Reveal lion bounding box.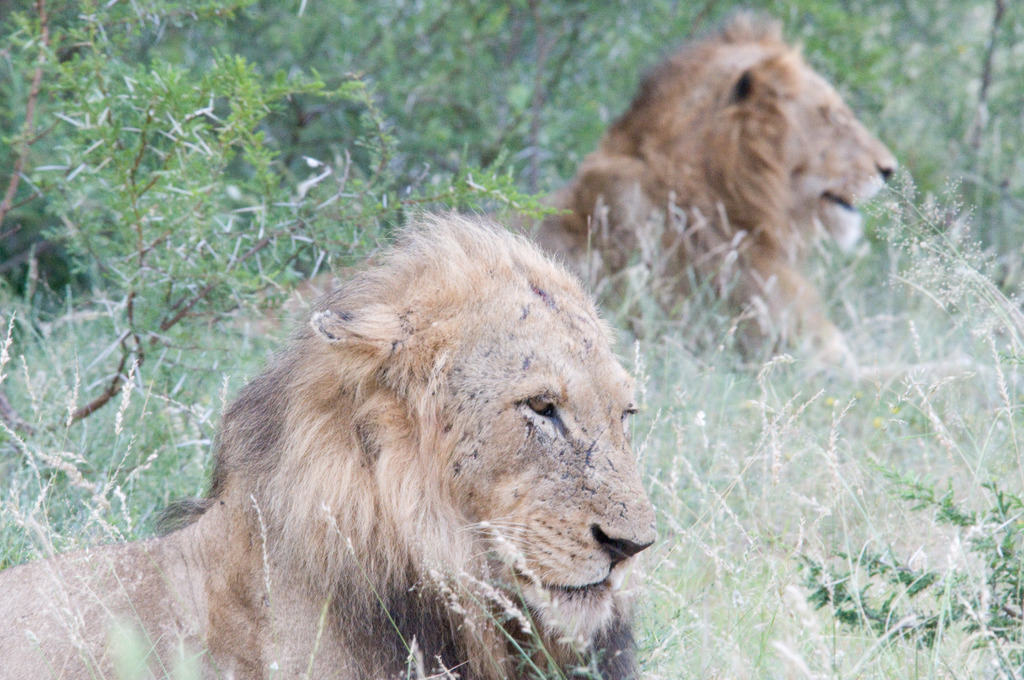
Revealed: [0, 211, 660, 679].
